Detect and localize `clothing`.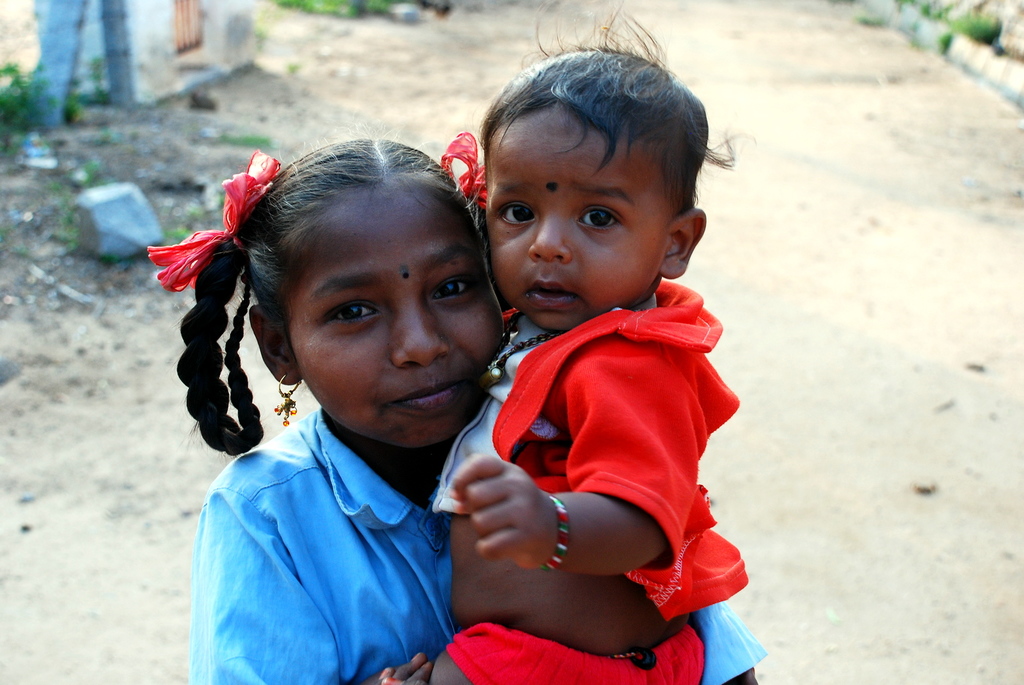
Localized at rect(435, 268, 749, 684).
